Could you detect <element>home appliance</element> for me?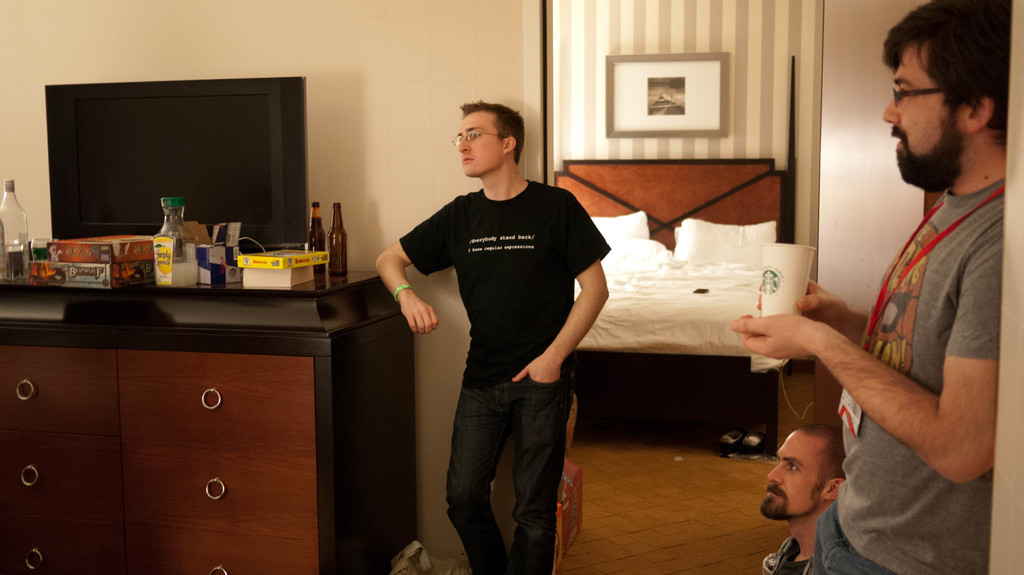
Detection result: select_region(44, 75, 307, 244).
